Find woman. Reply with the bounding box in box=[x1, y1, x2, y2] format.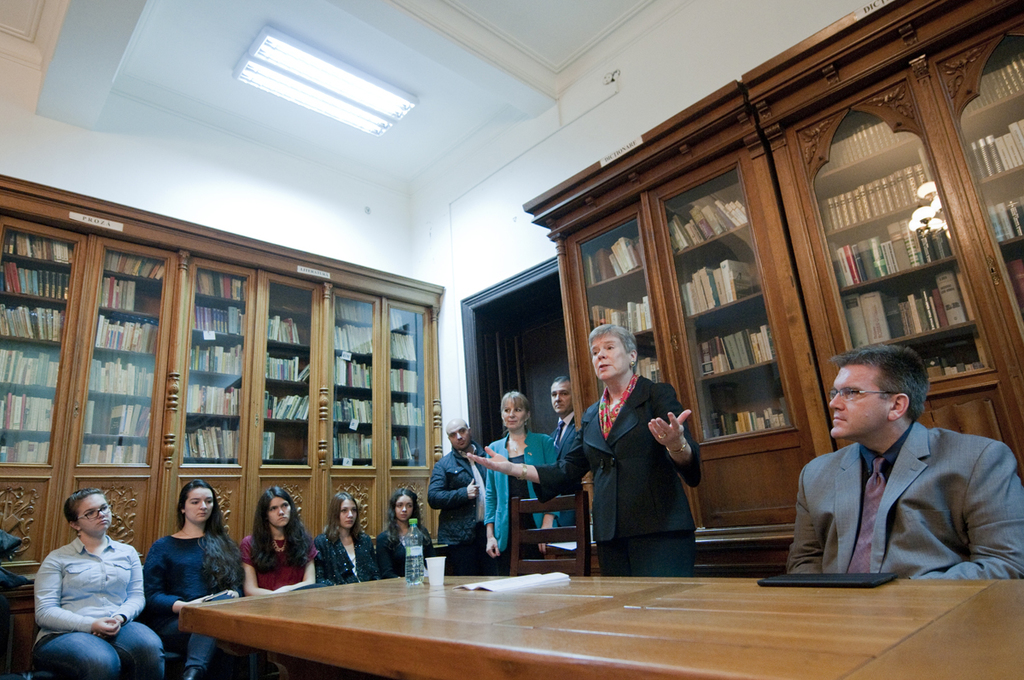
box=[145, 480, 252, 679].
